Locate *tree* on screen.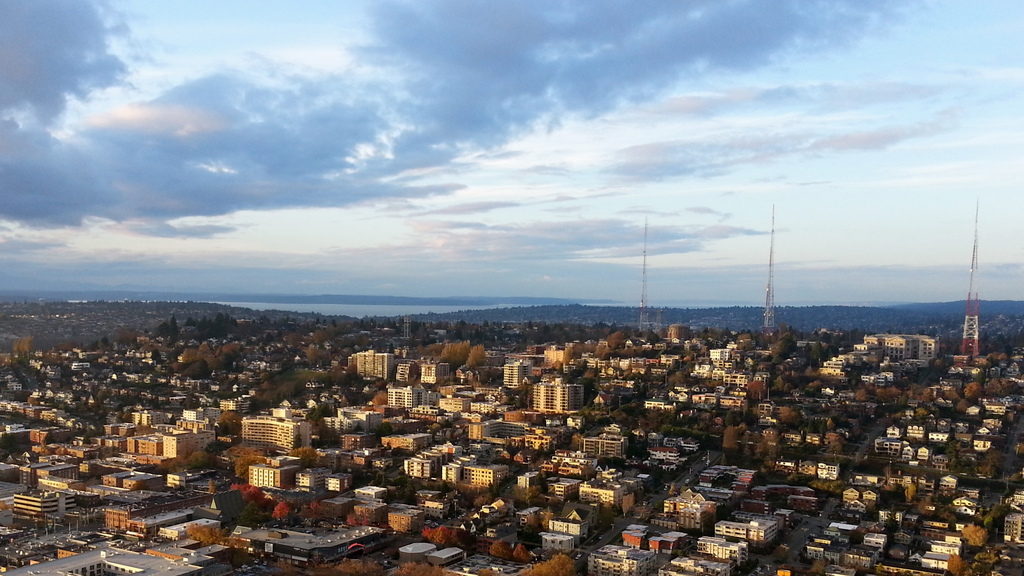
On screen at [881,464,895,488].
